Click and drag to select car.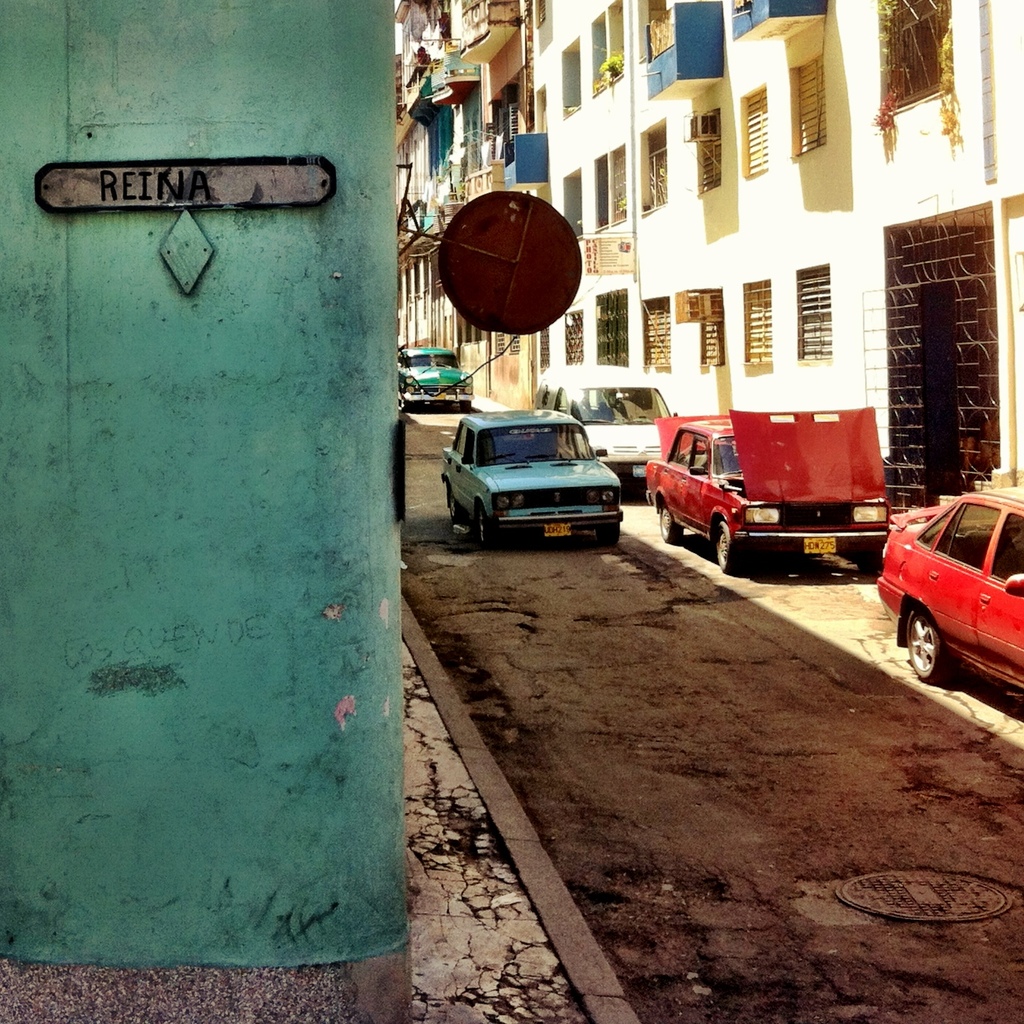
Selection: crop(527, 365, 678, 478).
